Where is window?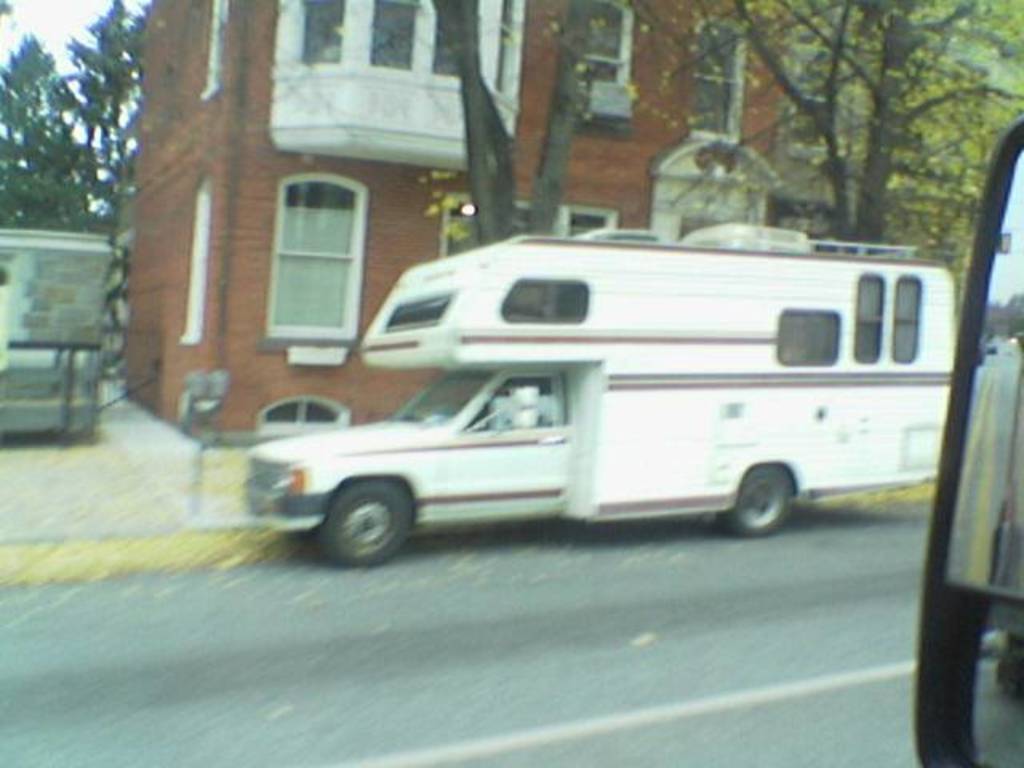
491 0 518 94.
